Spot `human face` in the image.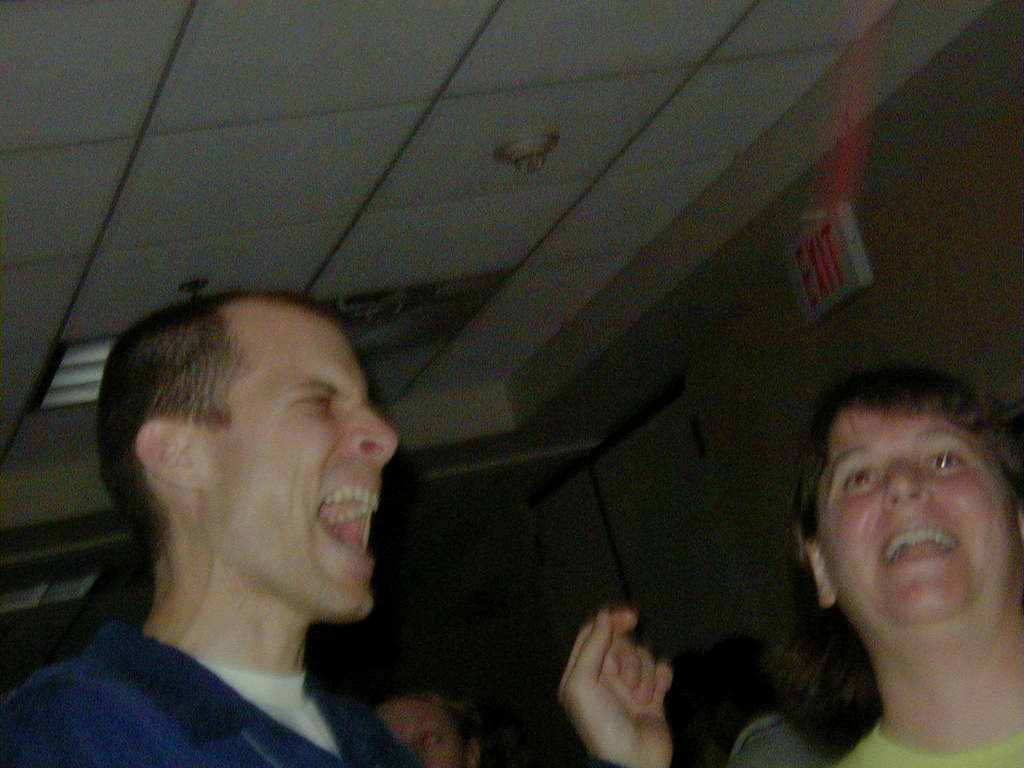
`human face` found at region(811, 402, 1018, 616).
